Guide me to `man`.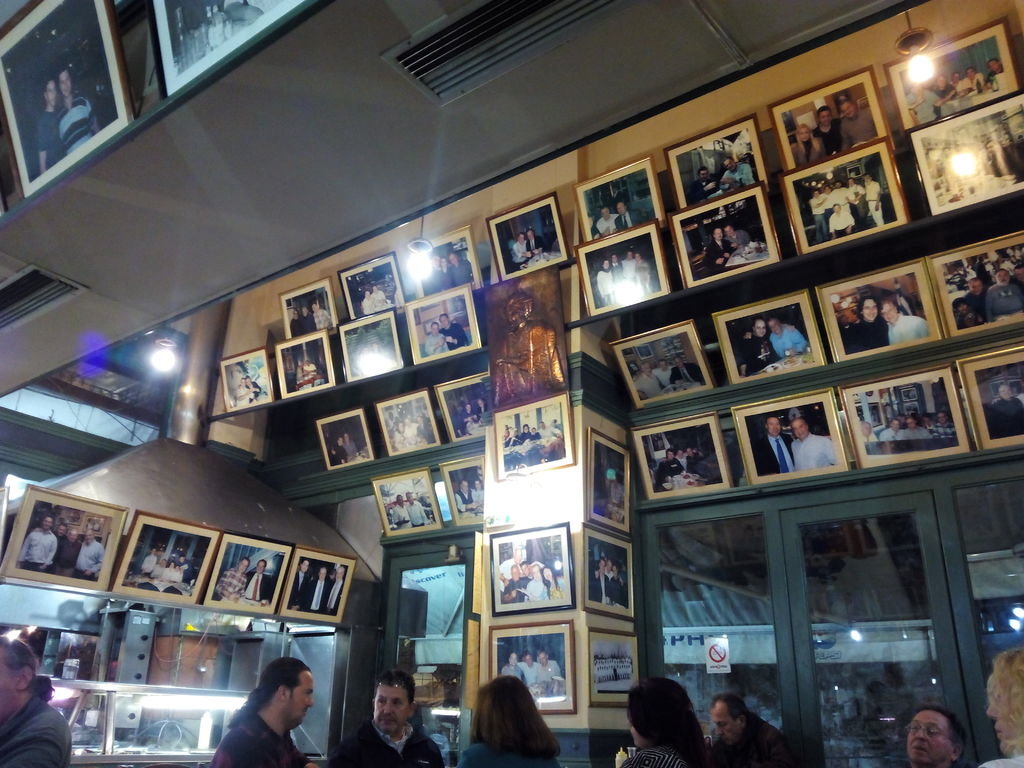
Guidance: 213 656 313 767.
